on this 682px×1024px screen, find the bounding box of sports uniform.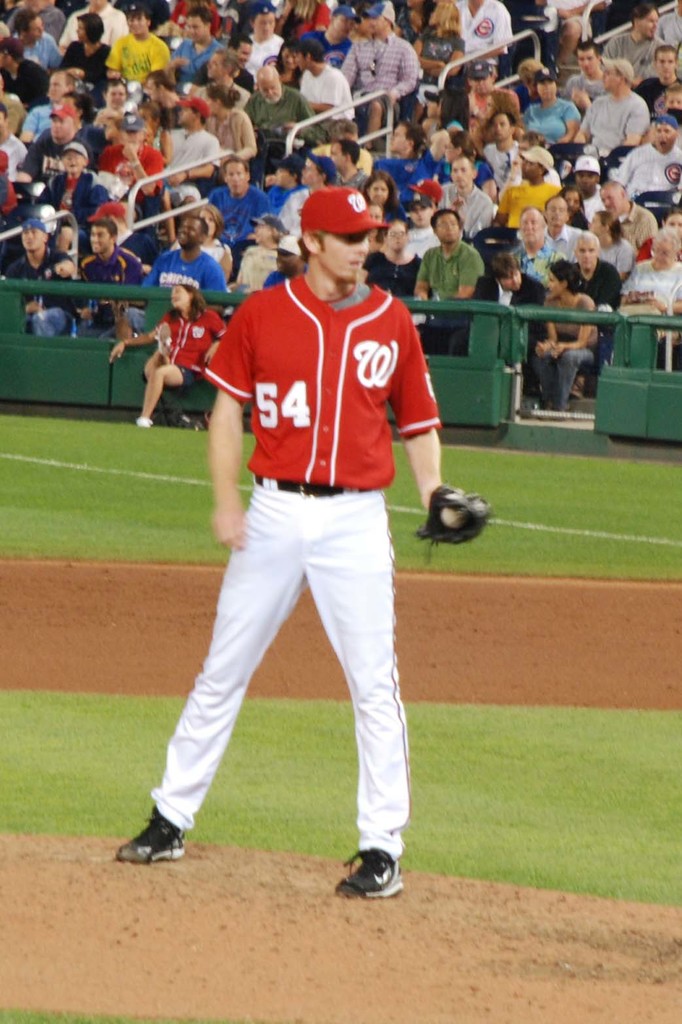
Bounding box: select_region(141, 242, 233, 344).
